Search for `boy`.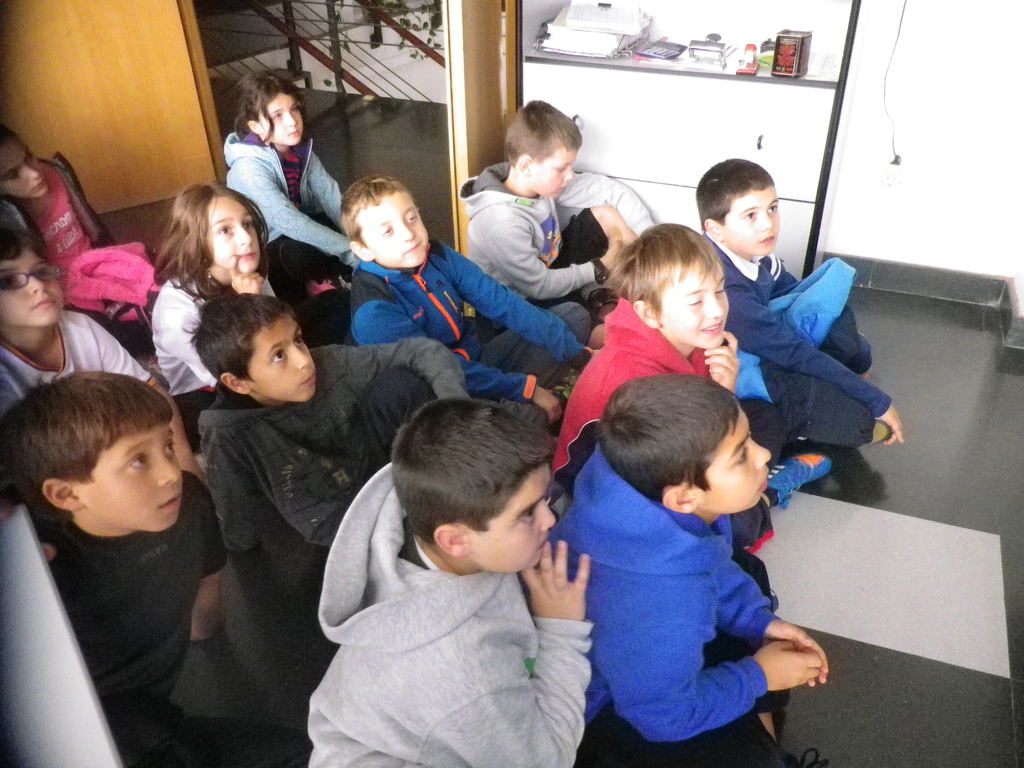
Found at crop(304, 399, 600, 767).
